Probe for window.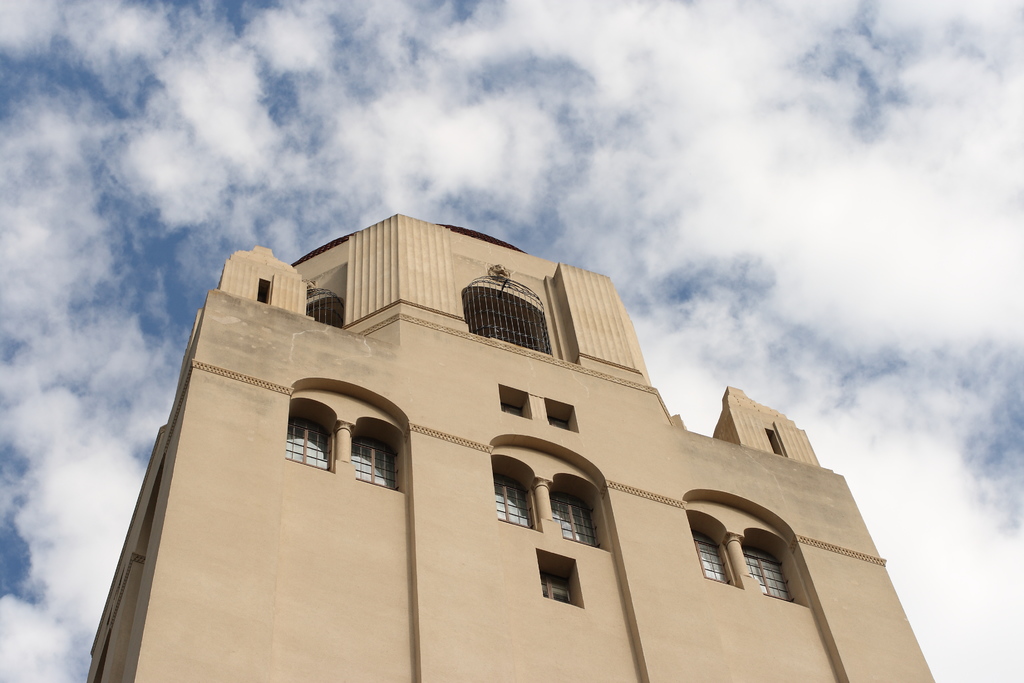
Probe result: [287, 415, 333, 477].
